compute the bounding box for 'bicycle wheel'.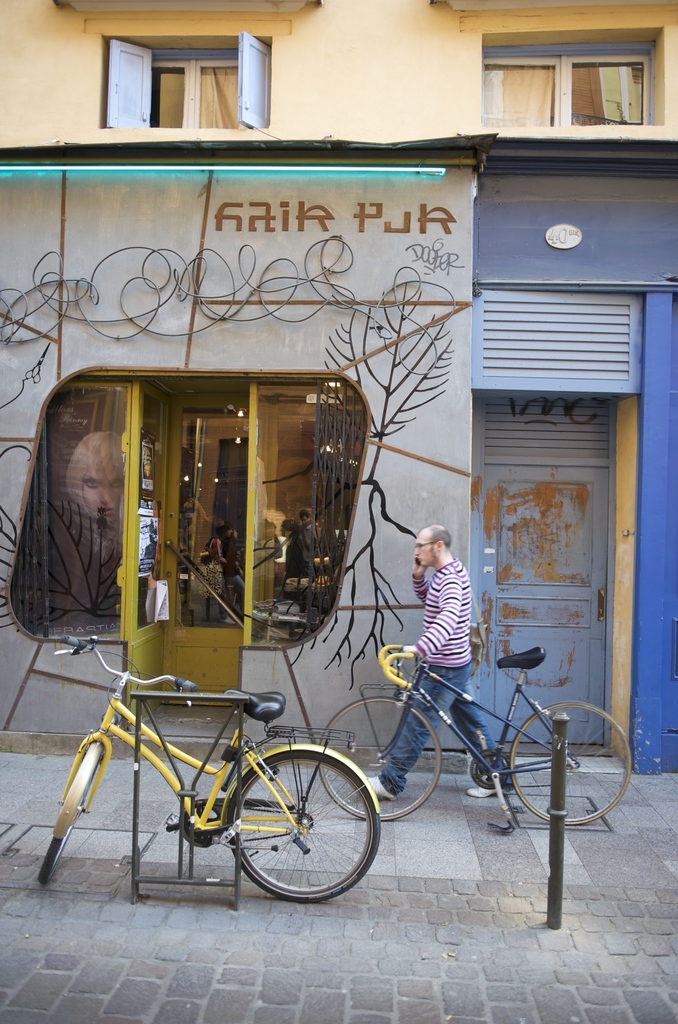
(40, 738, 107, 885).
